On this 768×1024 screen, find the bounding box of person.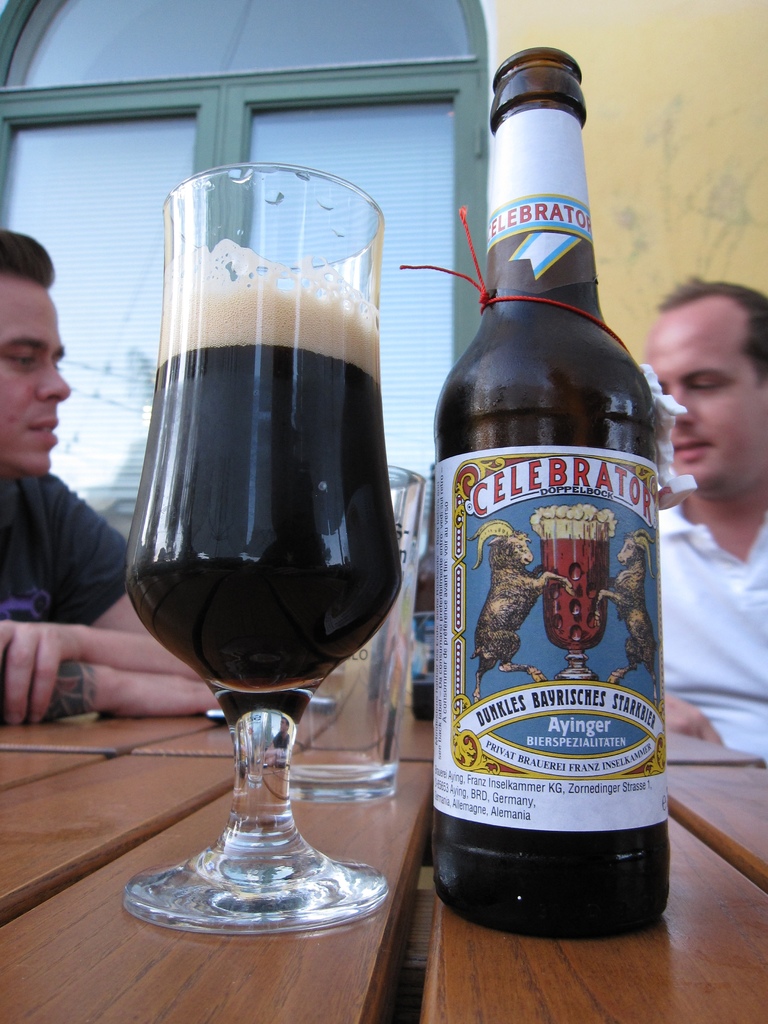
Bounding box: 652:274:767:746.
